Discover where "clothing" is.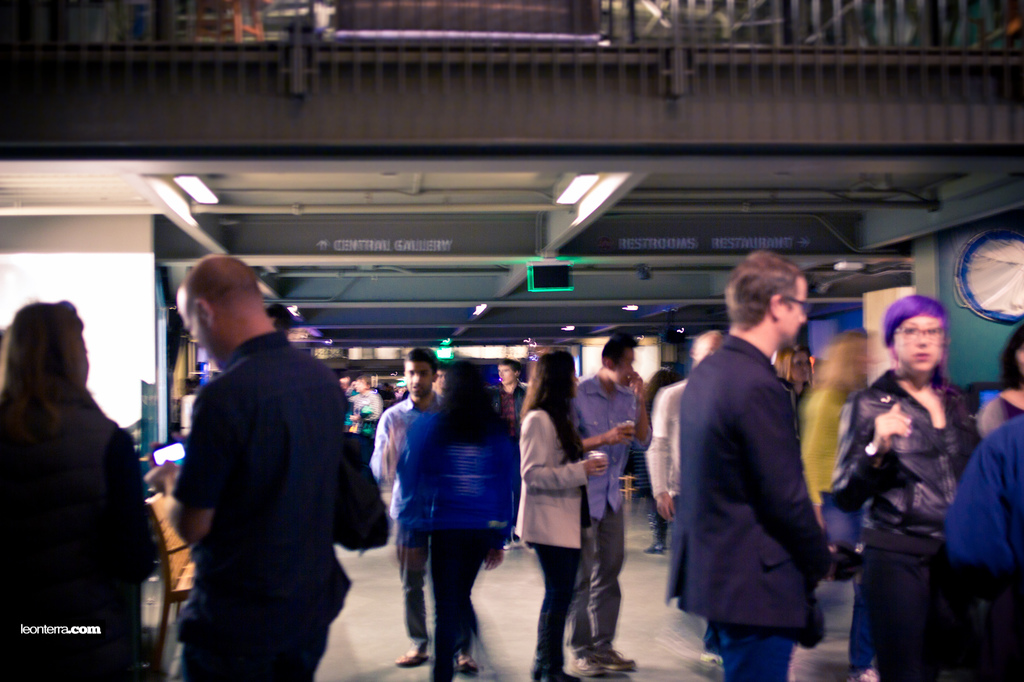
Discovered at bbox=(396, 397, 518, 681).
